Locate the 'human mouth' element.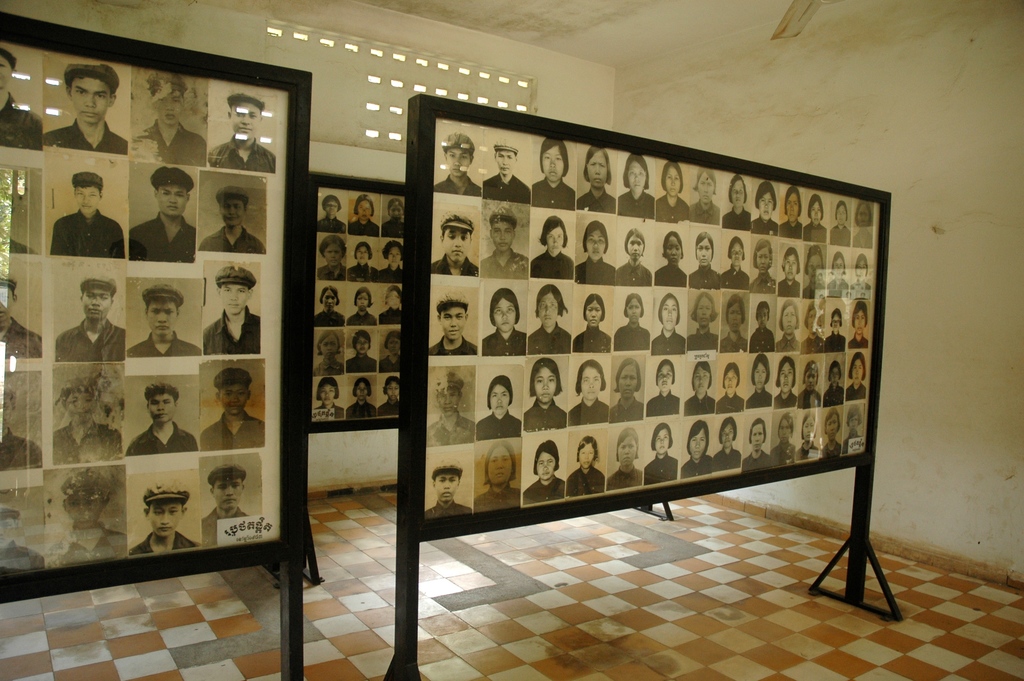
Element bbox: Rect(696, 384, 706, 392).
